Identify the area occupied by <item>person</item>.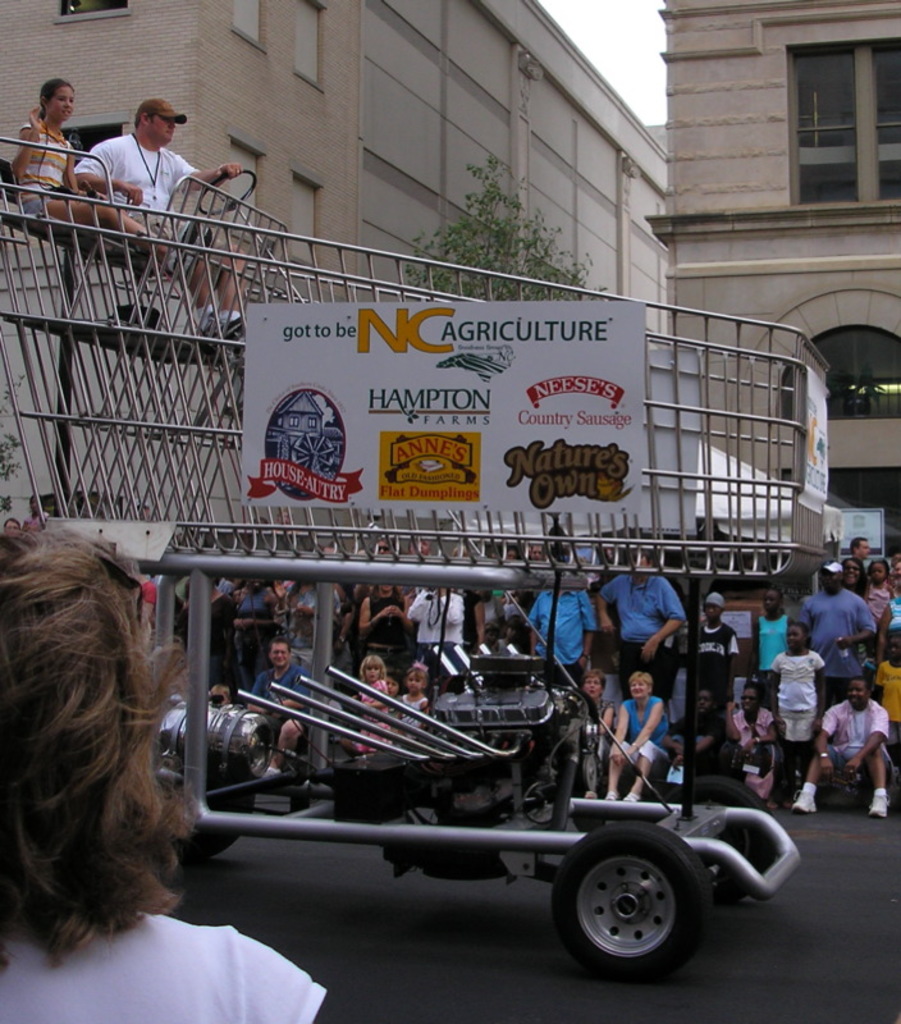
Area: 68 95 278 337.
